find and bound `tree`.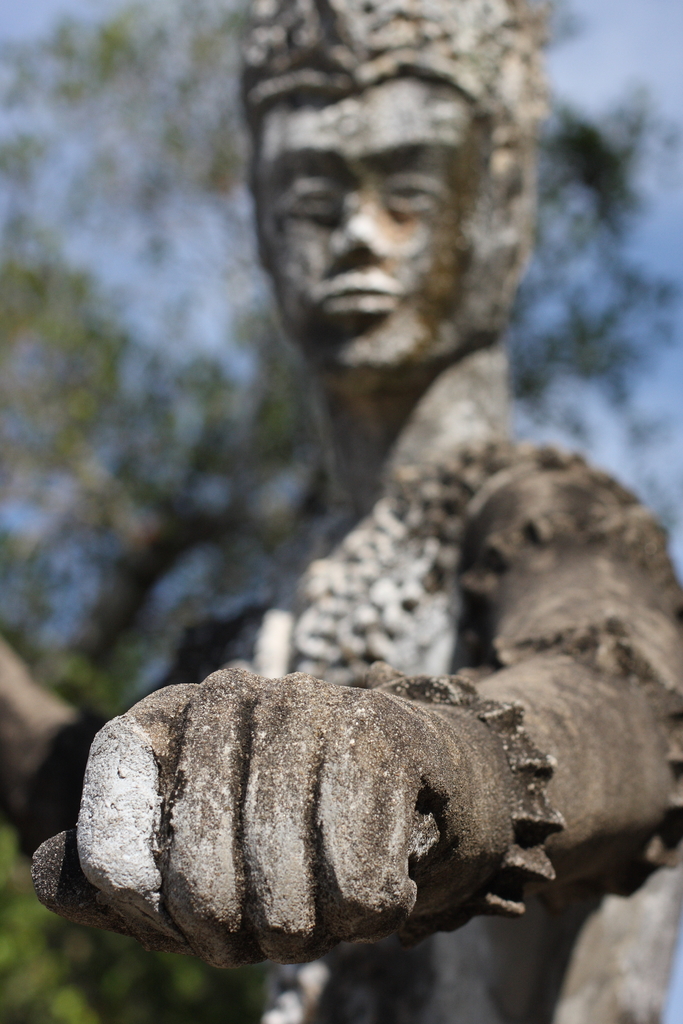
Bound: bbox(0, 0, 682, 1023).
